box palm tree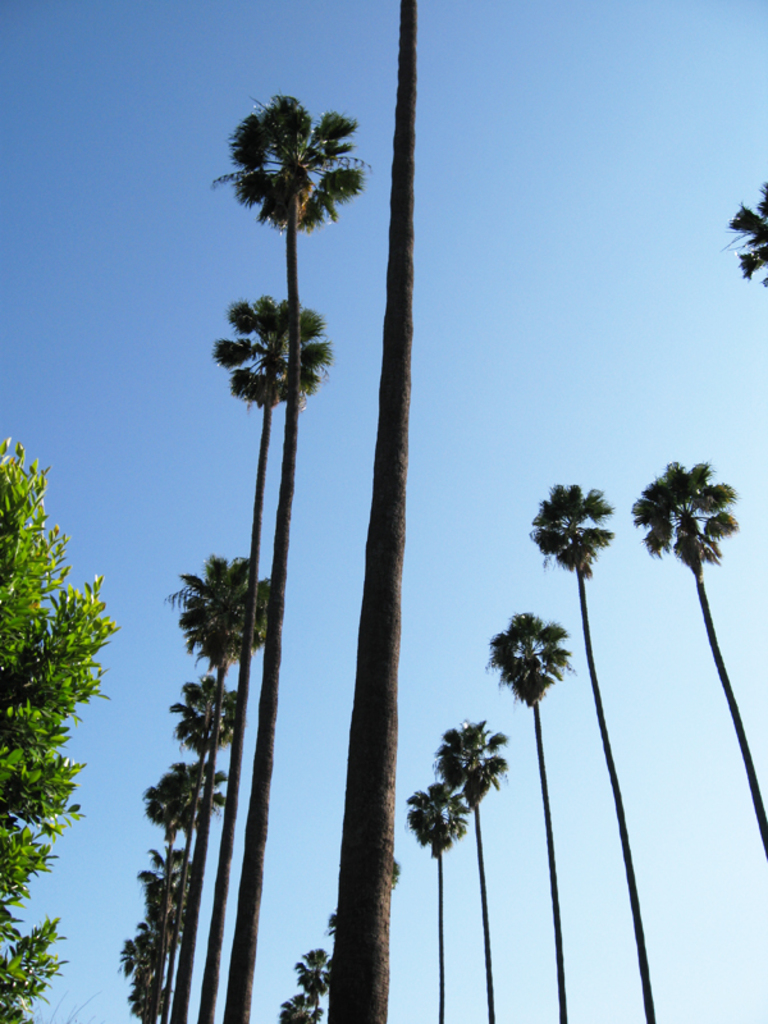
Rect(727, 166, 767, 283)
